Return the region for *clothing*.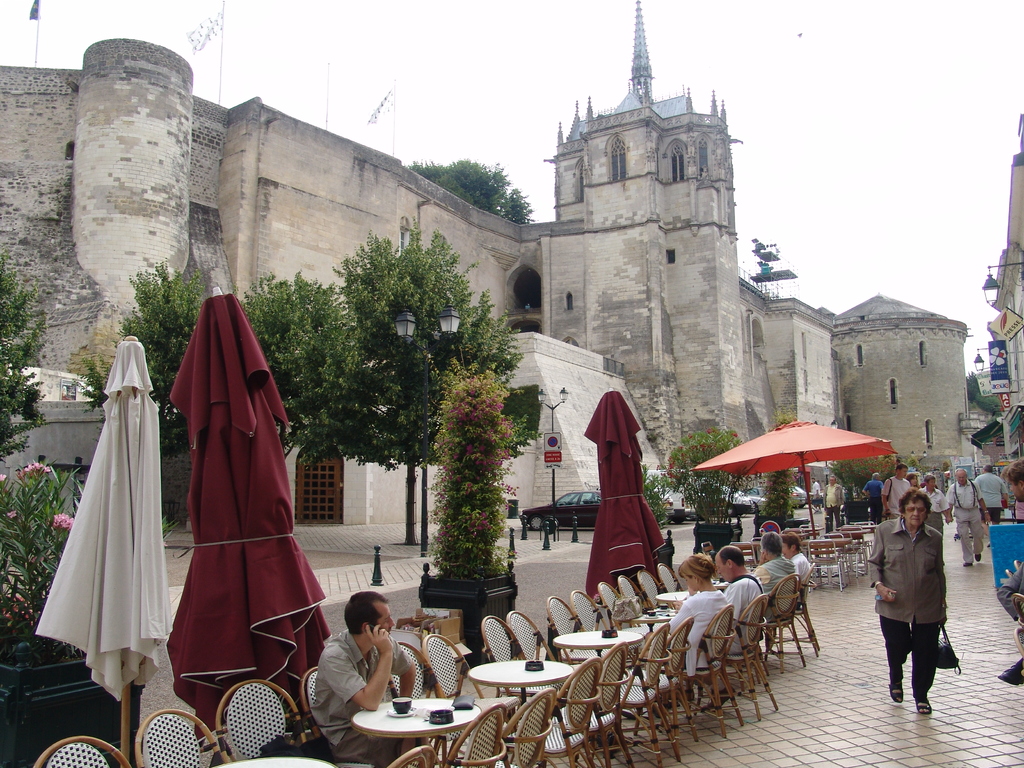
left=654, top=584, right=733, bottom=679.
